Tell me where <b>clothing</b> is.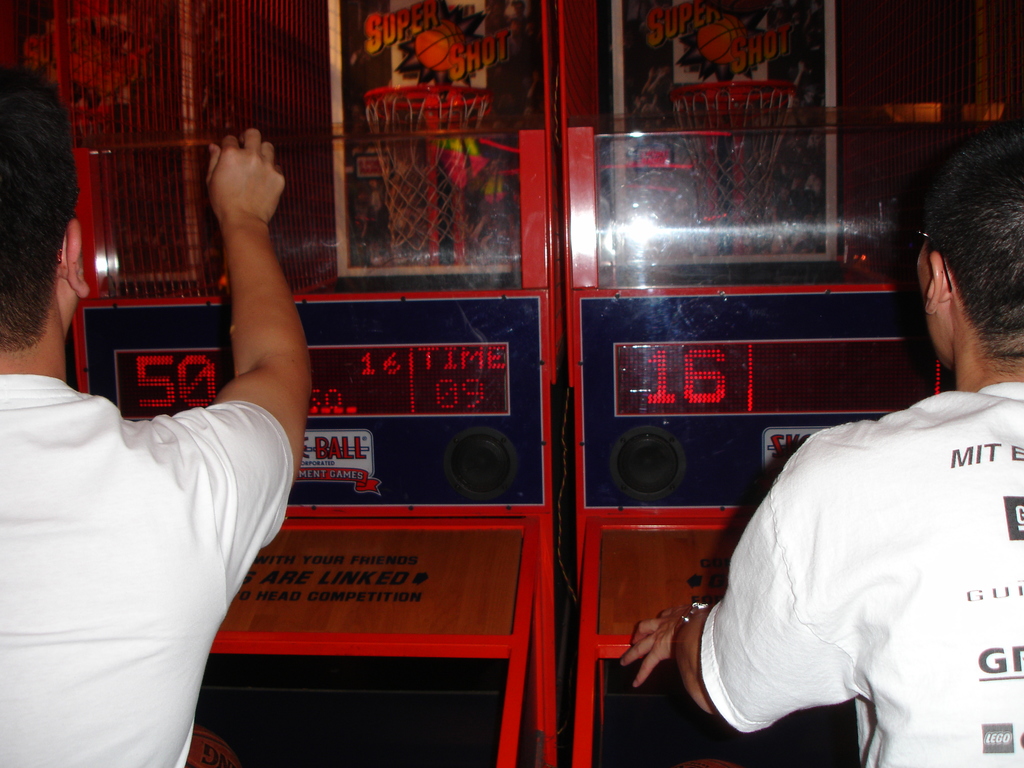
<b>clothing</b> is at <region>660, 330, 1006, 756</region>.
